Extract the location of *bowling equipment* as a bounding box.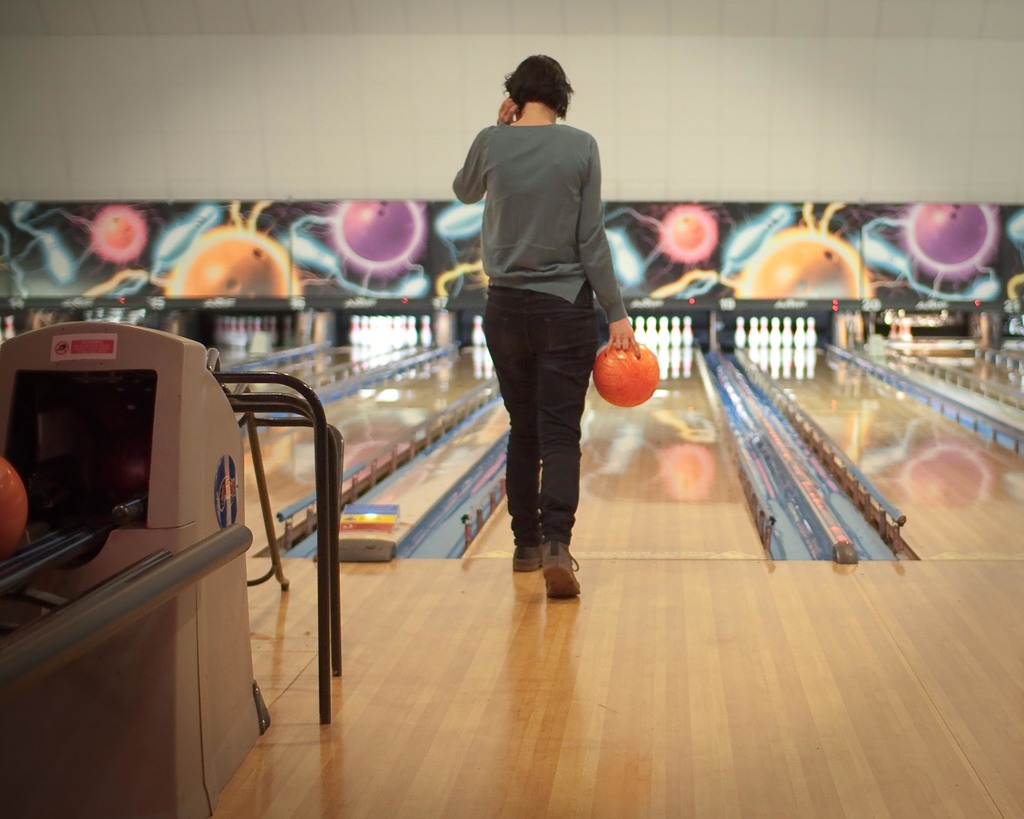
BBox(106, 213, 134, 250).
